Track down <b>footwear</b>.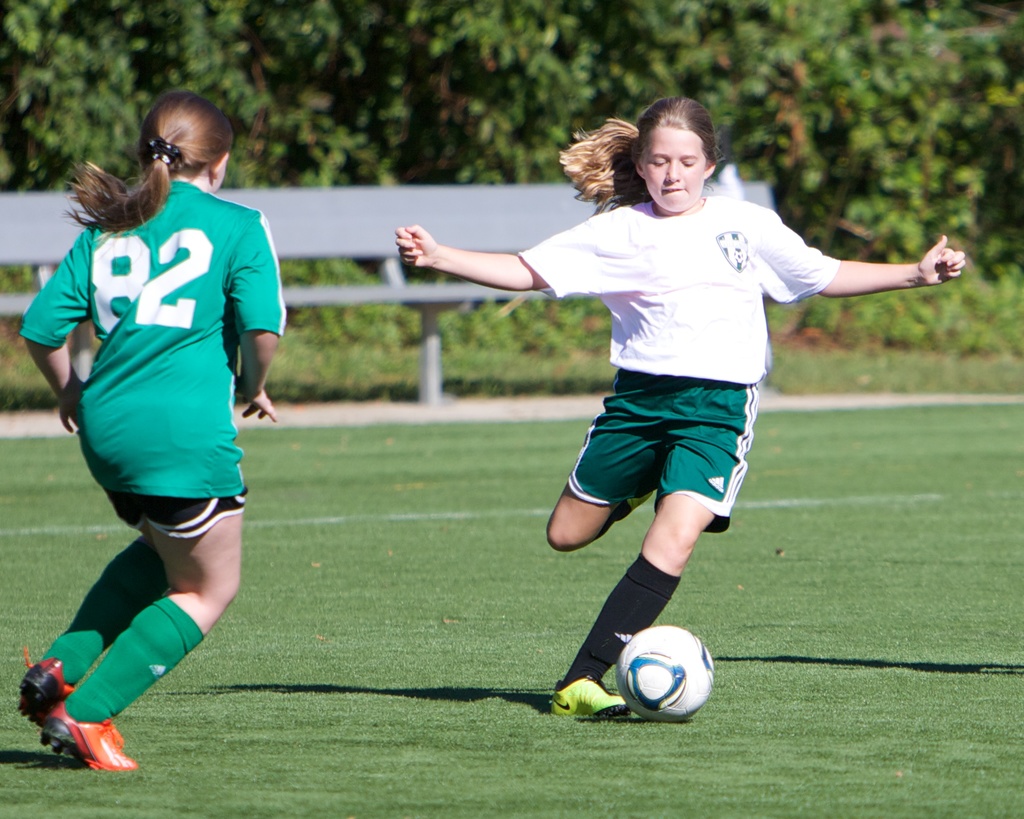
Tracked to left=625, top=494, right=653, bottom=517.
